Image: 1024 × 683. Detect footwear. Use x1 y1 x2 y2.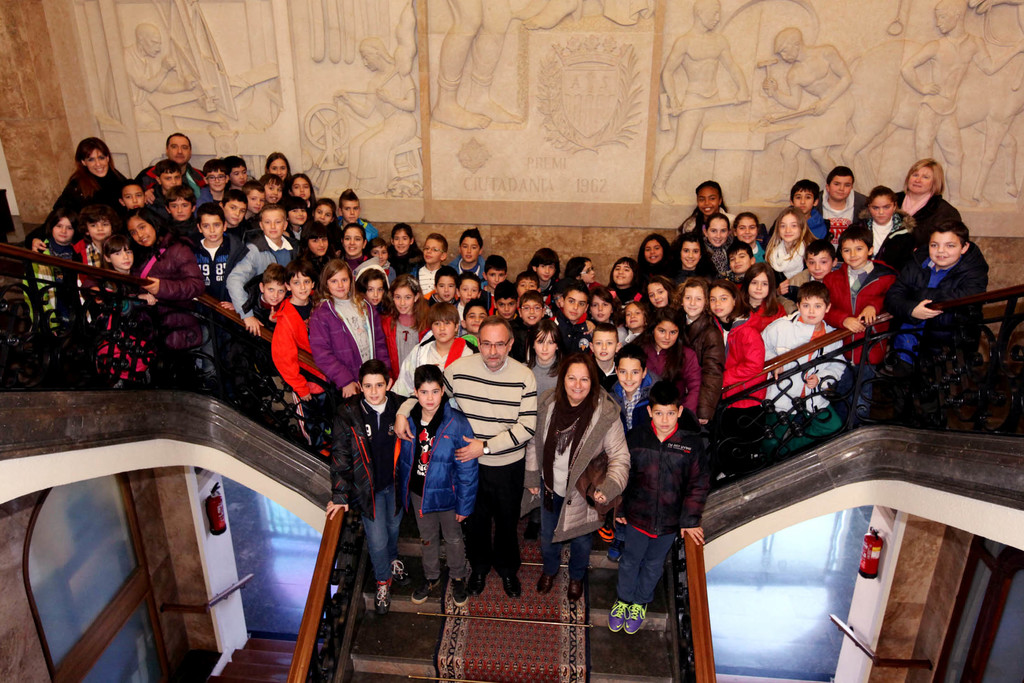
539 566 555 593.
